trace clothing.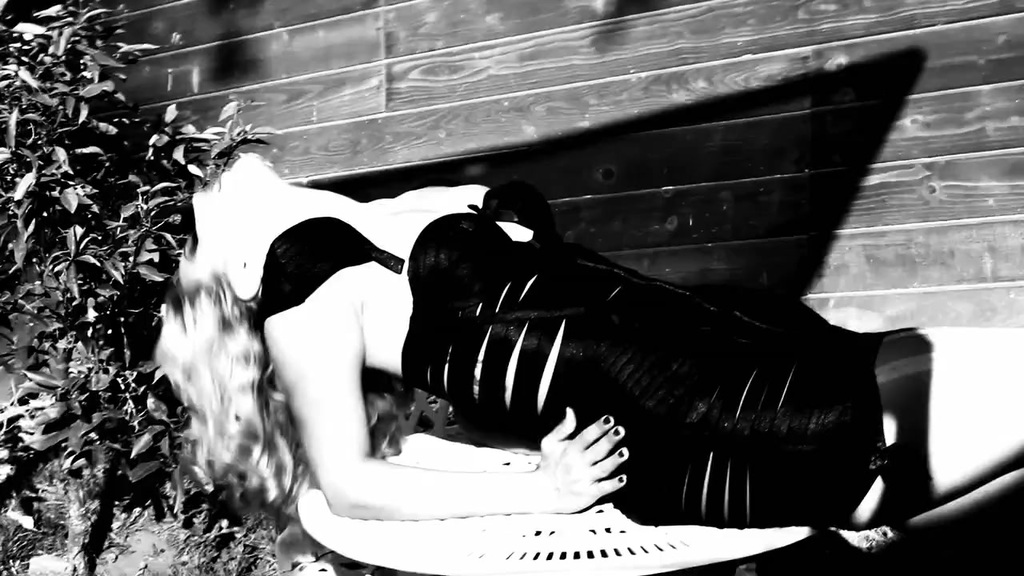
Traced to box=[251, 180, 935, 534].
